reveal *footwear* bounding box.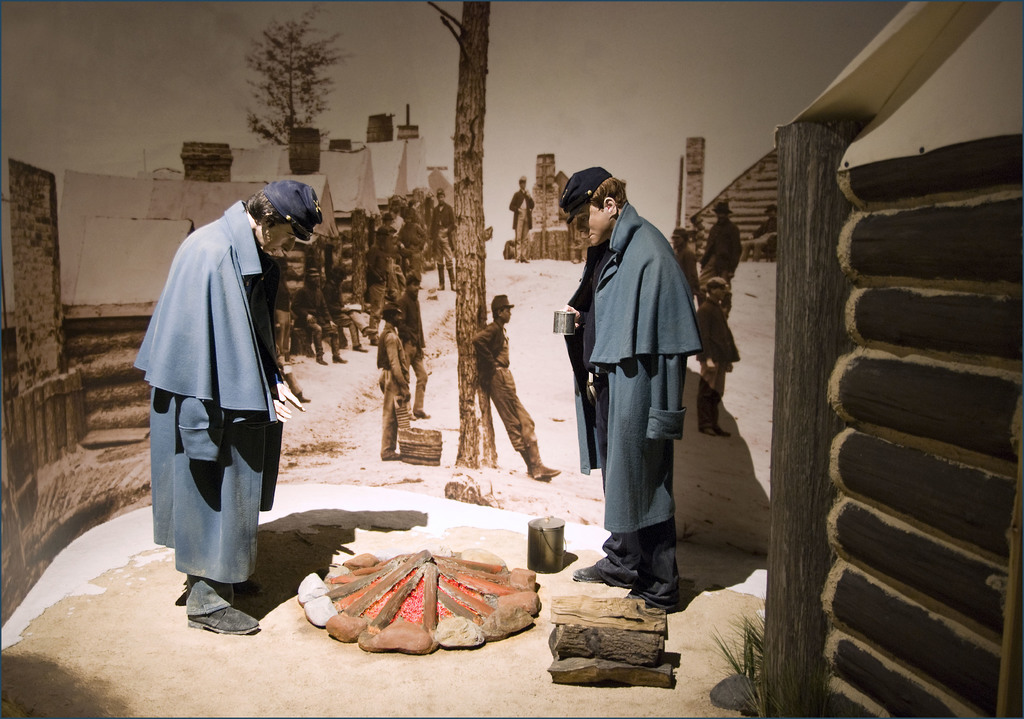
Revealed: [366, 335, 381, 347].
